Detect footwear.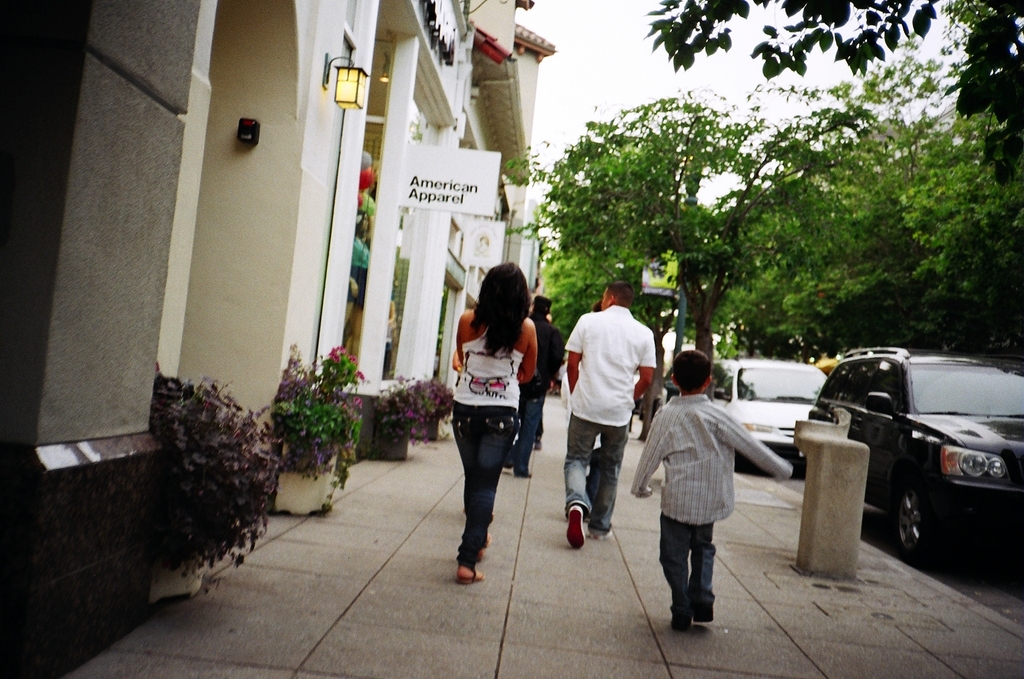
Detected at x1=692, y1=597, x2=715, y2=624.
